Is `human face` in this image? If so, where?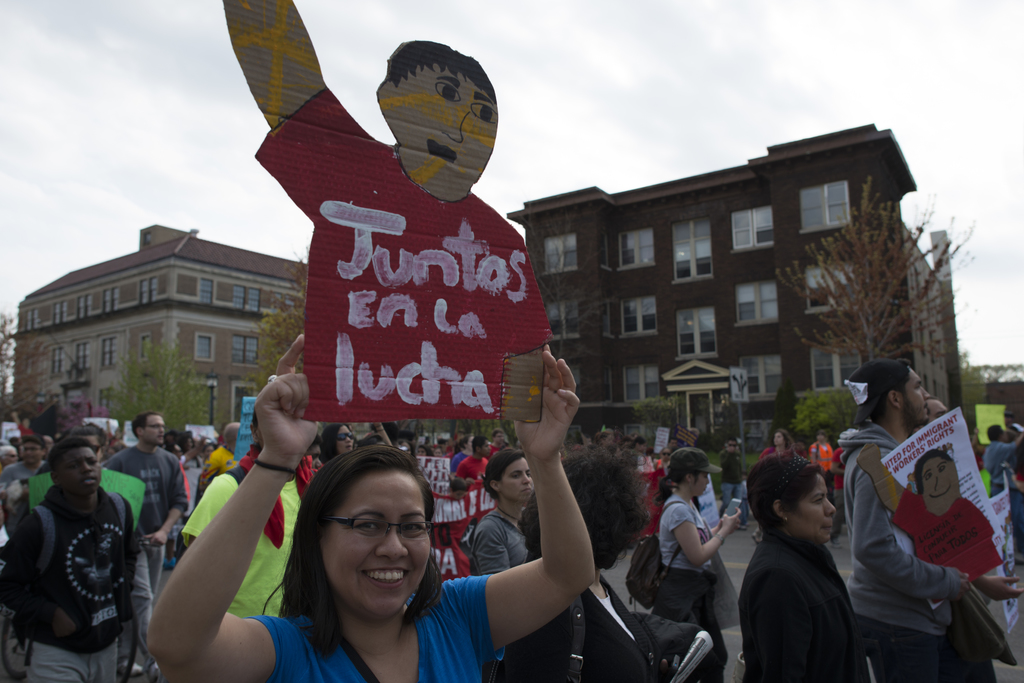
Yes, at {"x1": 495, "y1": 431, "x2": 504, "y2": 445}.
